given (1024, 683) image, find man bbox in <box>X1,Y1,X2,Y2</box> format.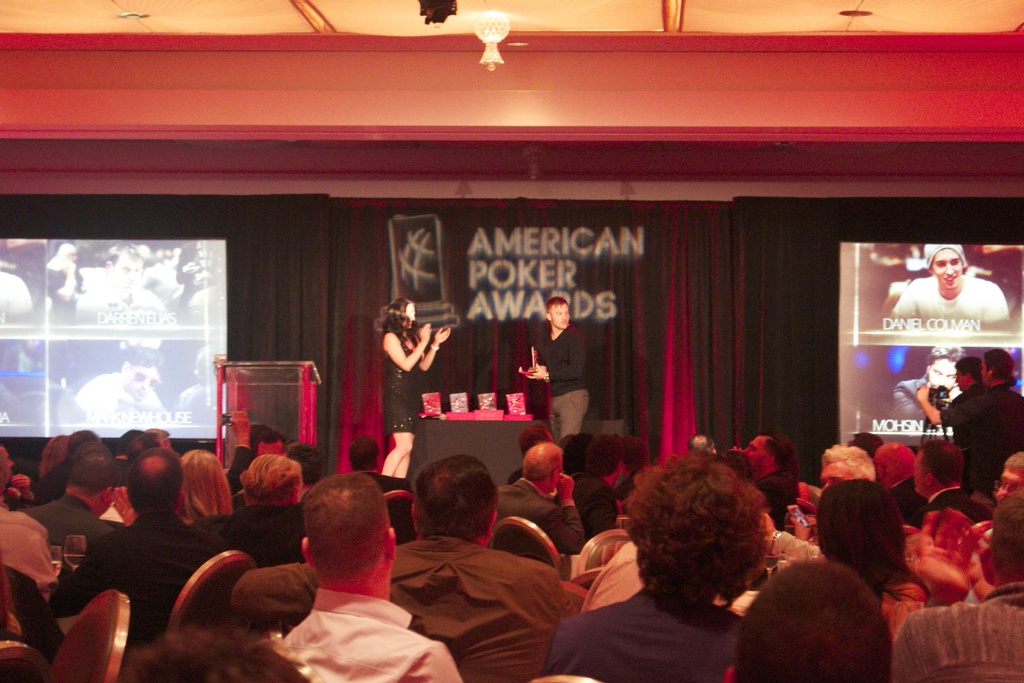
<box>235,485,445,674</box>.
